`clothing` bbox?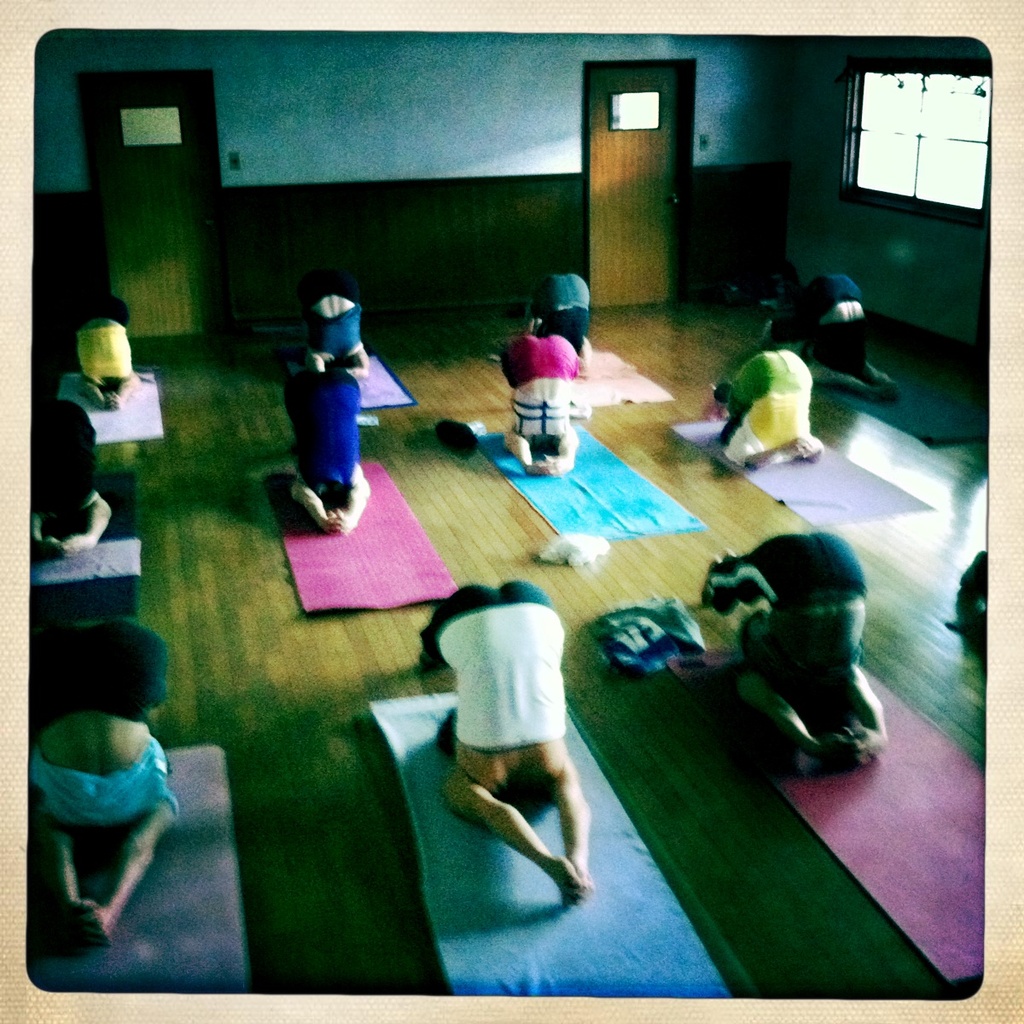
28,399,106,532
